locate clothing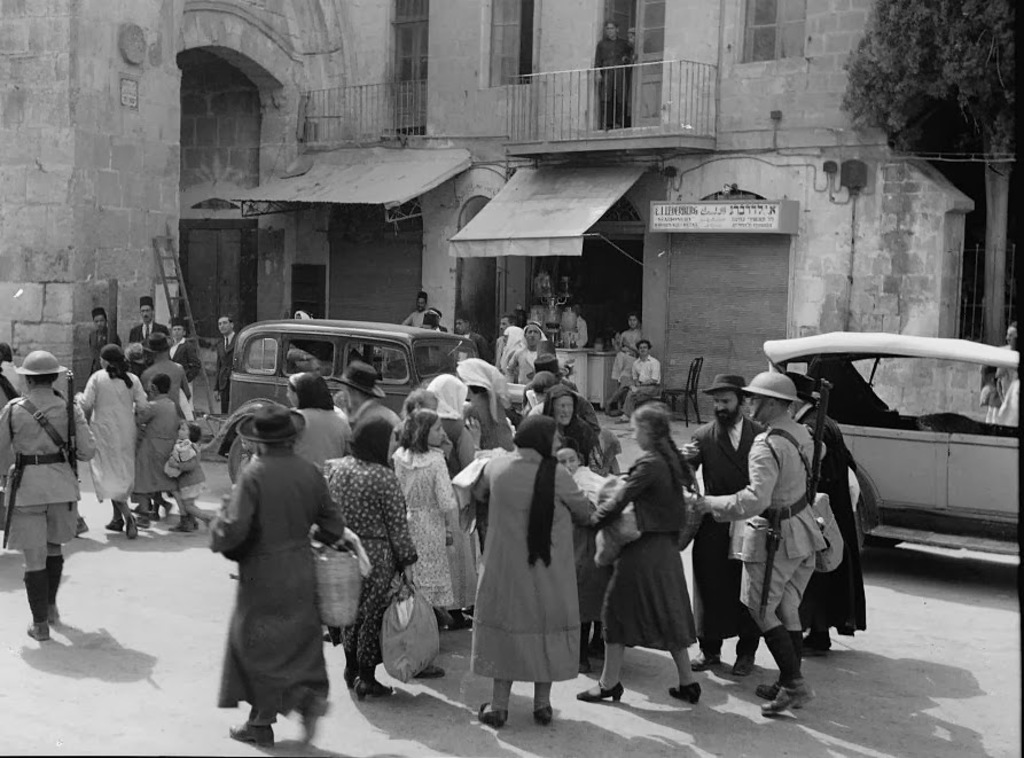
[218, 336, 234, 415]
